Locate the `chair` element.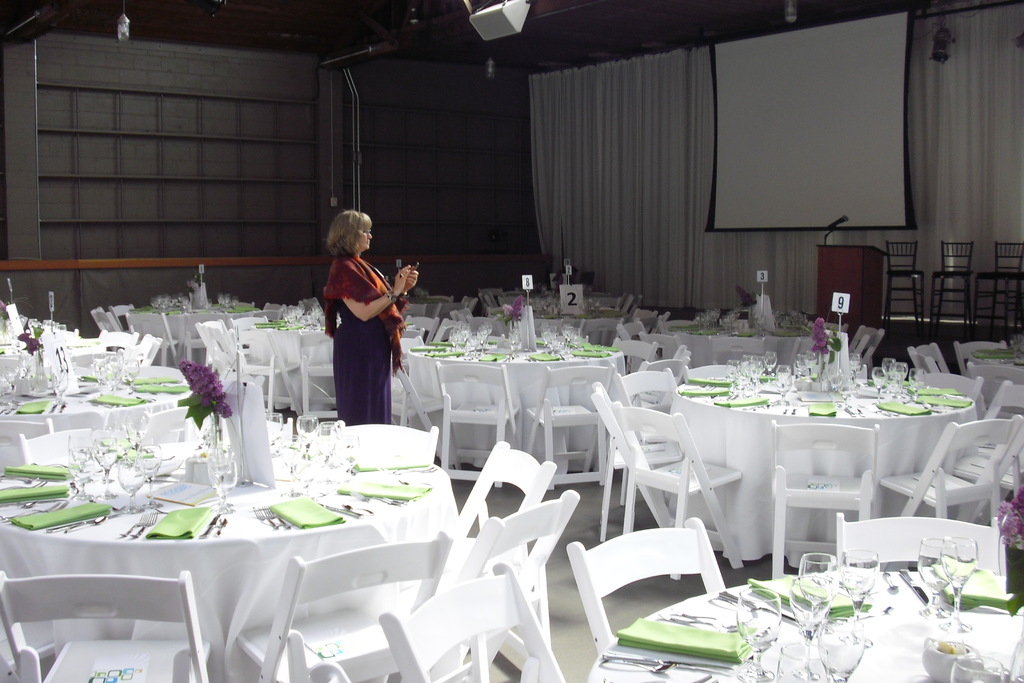
Element bbox: (433,359,521,492).
